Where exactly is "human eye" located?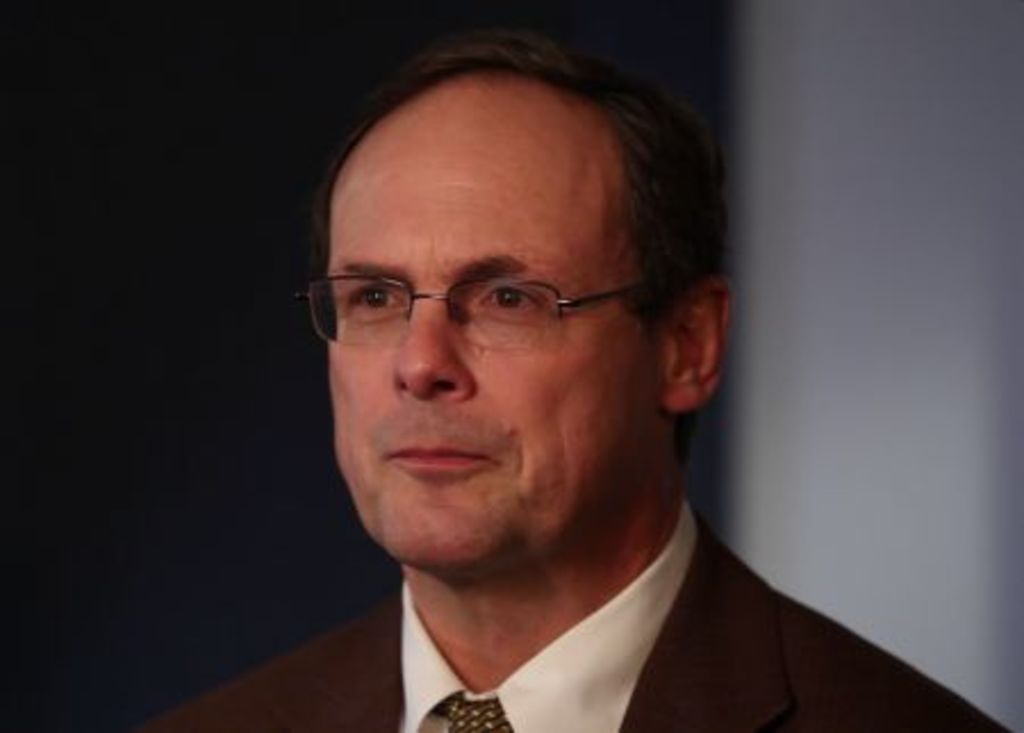
Its bounding box is 350:285:407:312.
